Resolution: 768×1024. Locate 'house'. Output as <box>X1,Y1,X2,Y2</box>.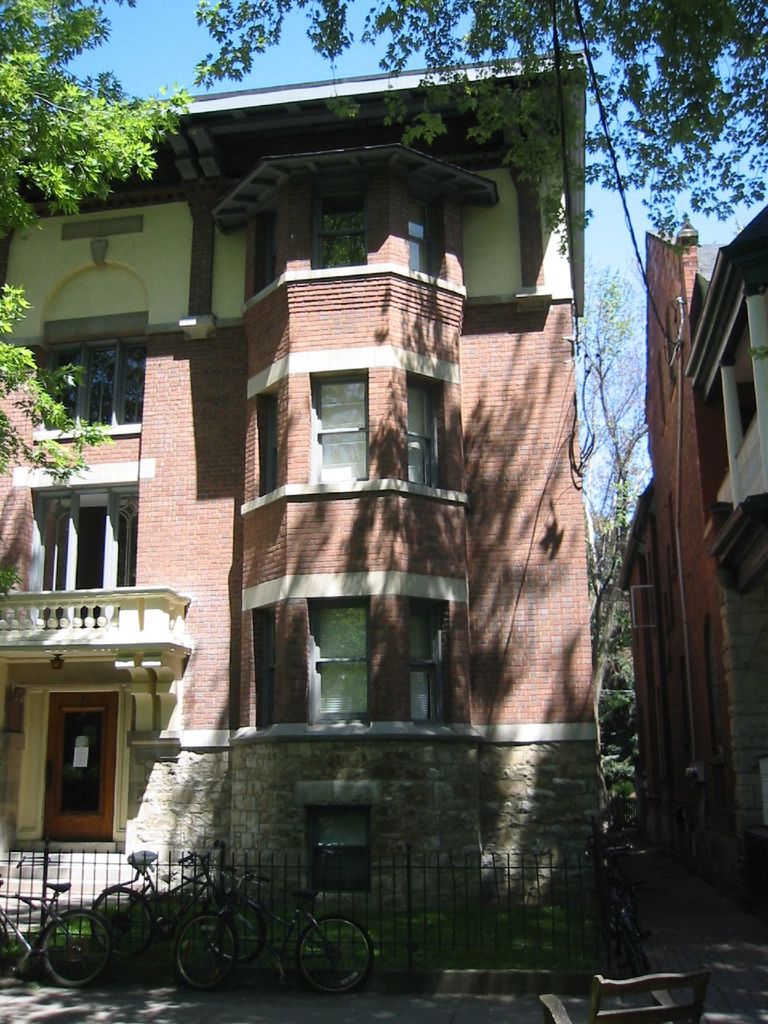
<box>0,47,605,898</box>.
